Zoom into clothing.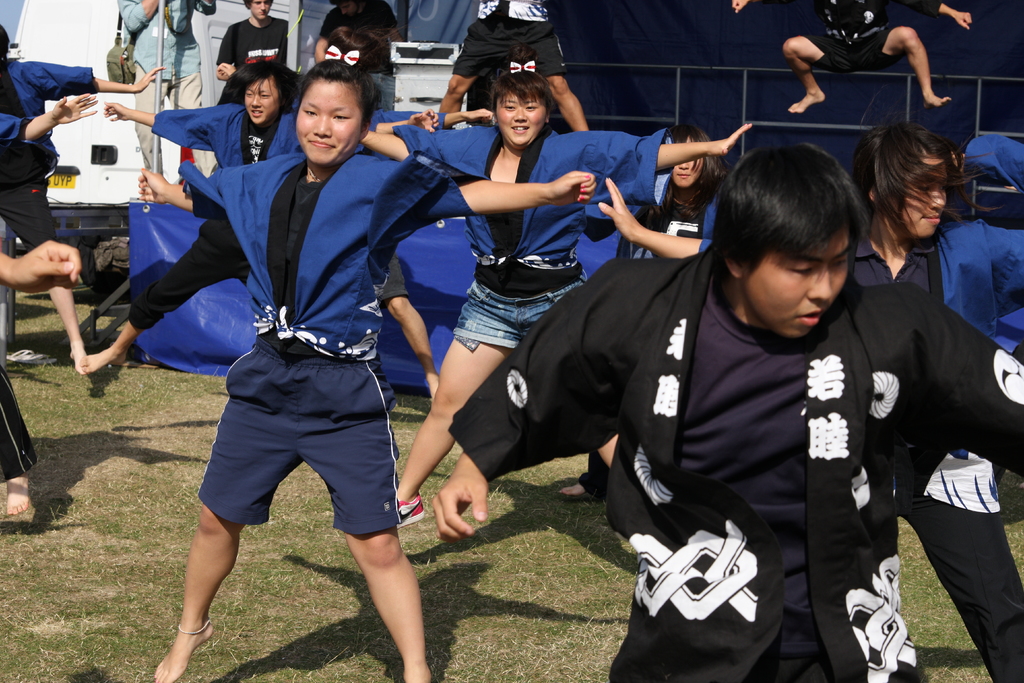
Zoom target: left=0, top=363, right=37, bottom=483.
